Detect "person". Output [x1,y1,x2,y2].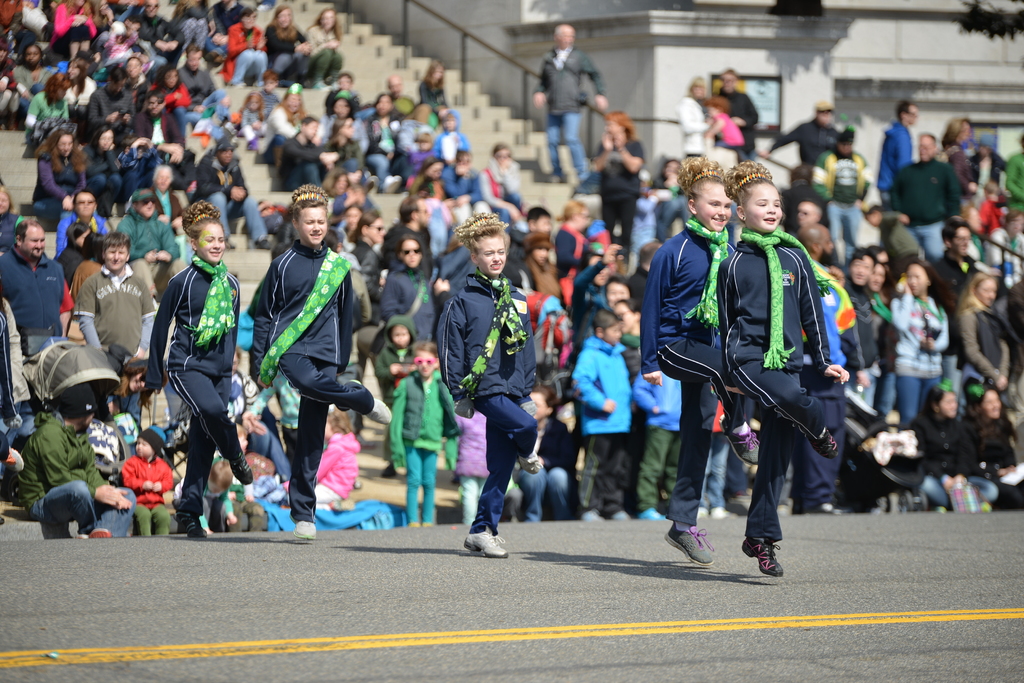
[436,216,545,562].
